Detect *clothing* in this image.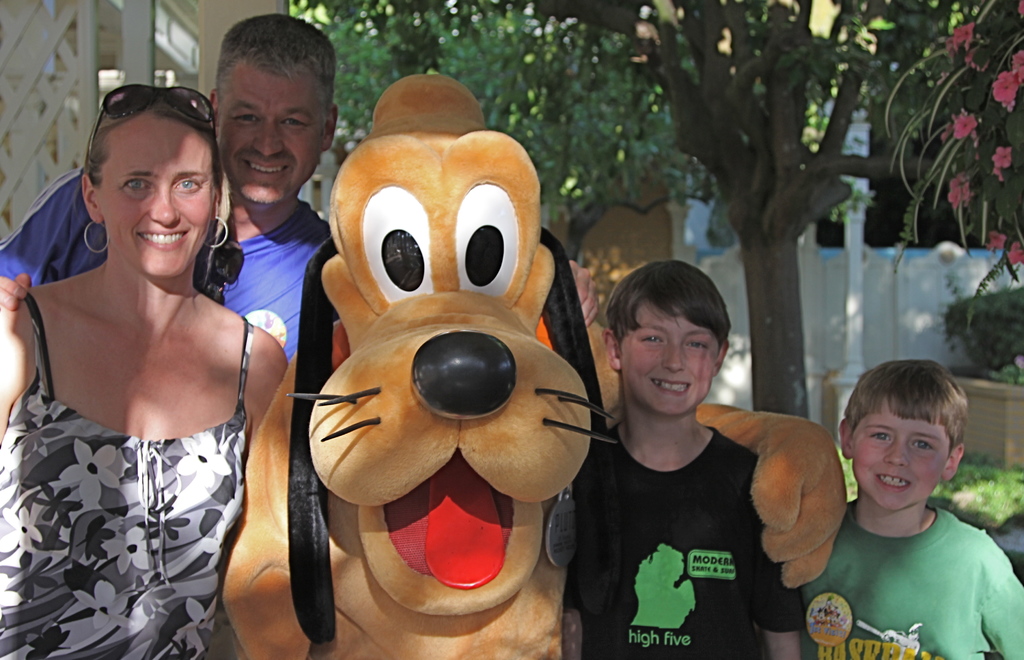
Detection: x1=0 y1=293 x2=250 y2=659.
